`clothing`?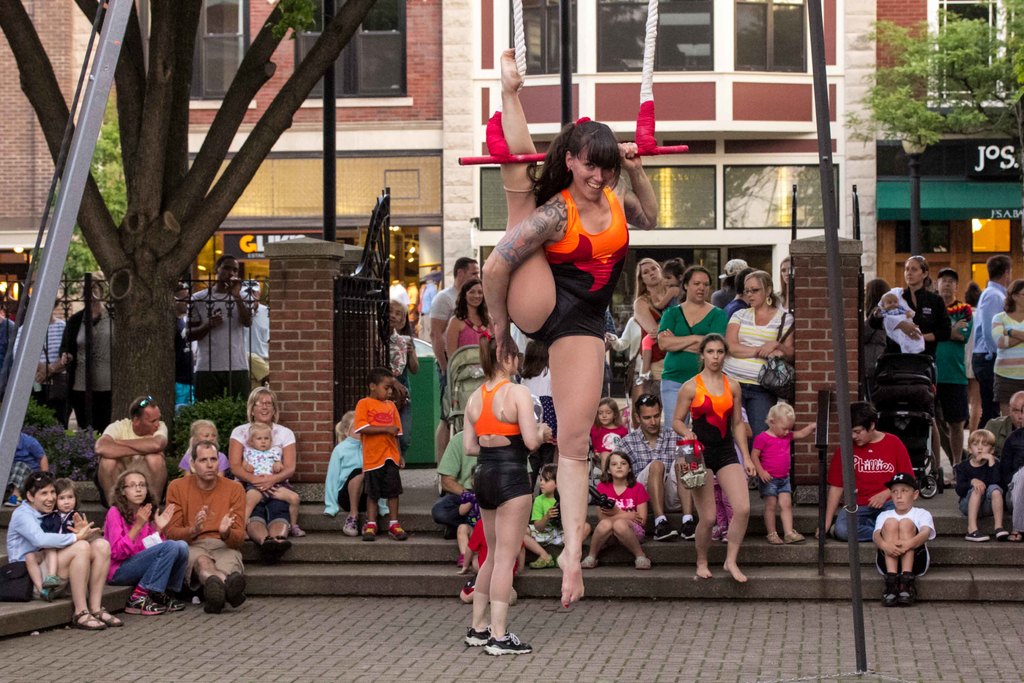
bbox(934, 297, 973, 486)
